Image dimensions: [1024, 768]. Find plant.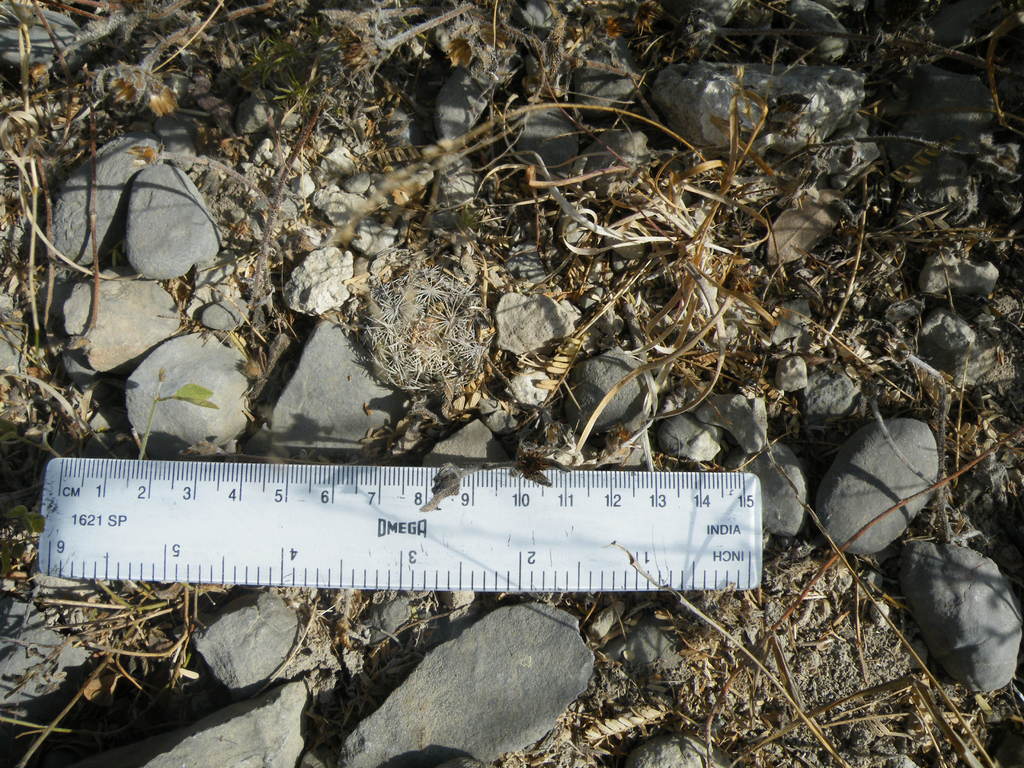
select_region(321, 56, 944, 470).
